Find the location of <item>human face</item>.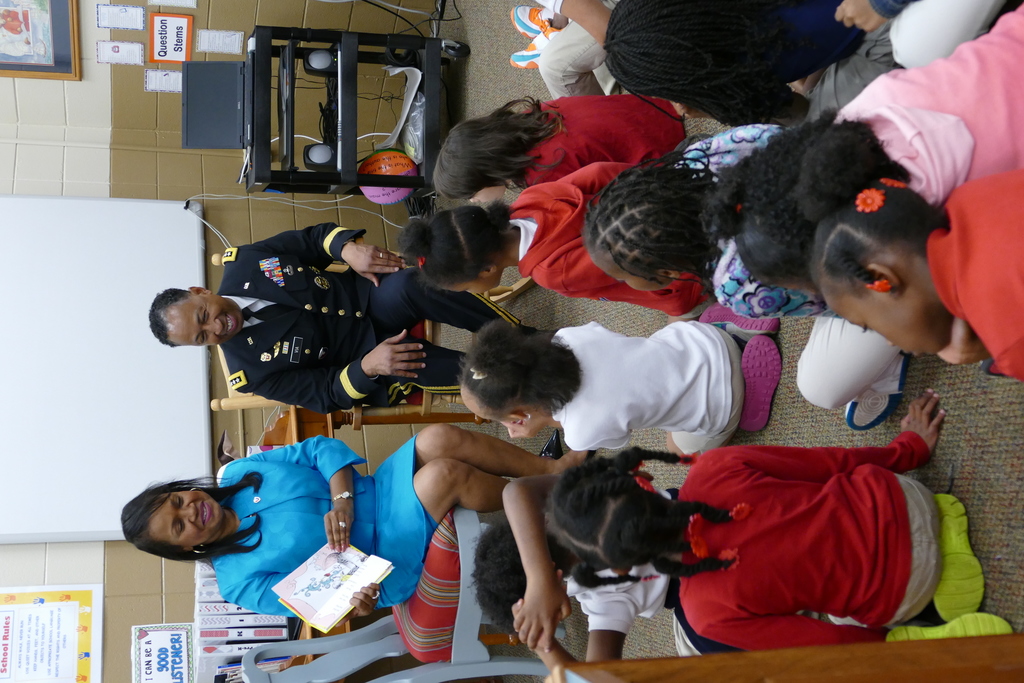
Location: (x1=157, y1=299, x2=244, y2=349).
